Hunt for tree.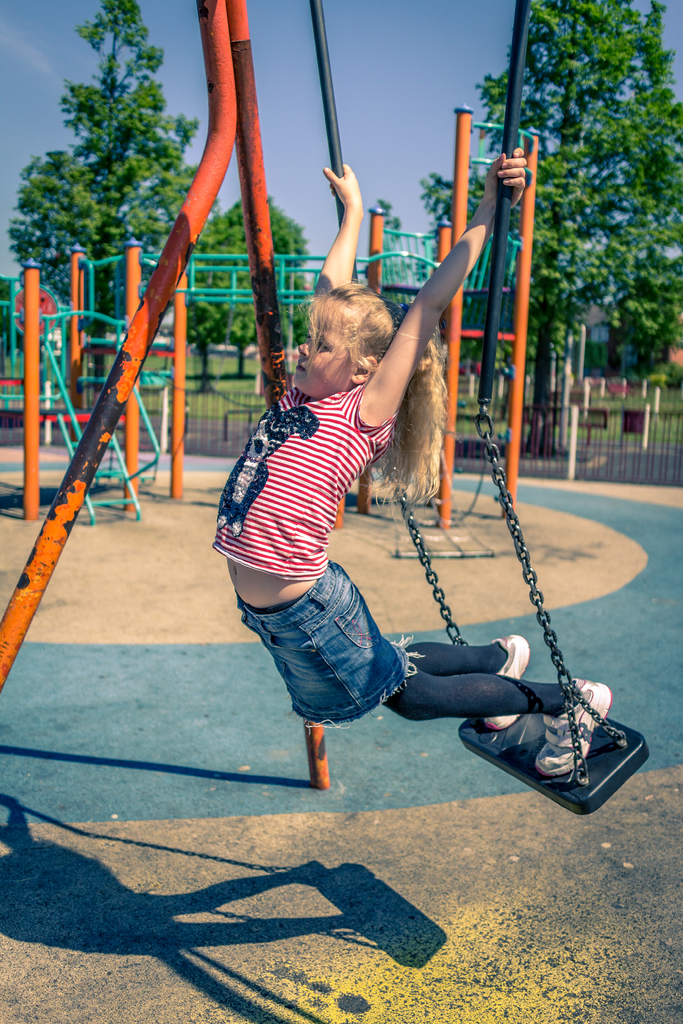
Hunted down at x1=4 y1=0 x2=210 y2=404.
